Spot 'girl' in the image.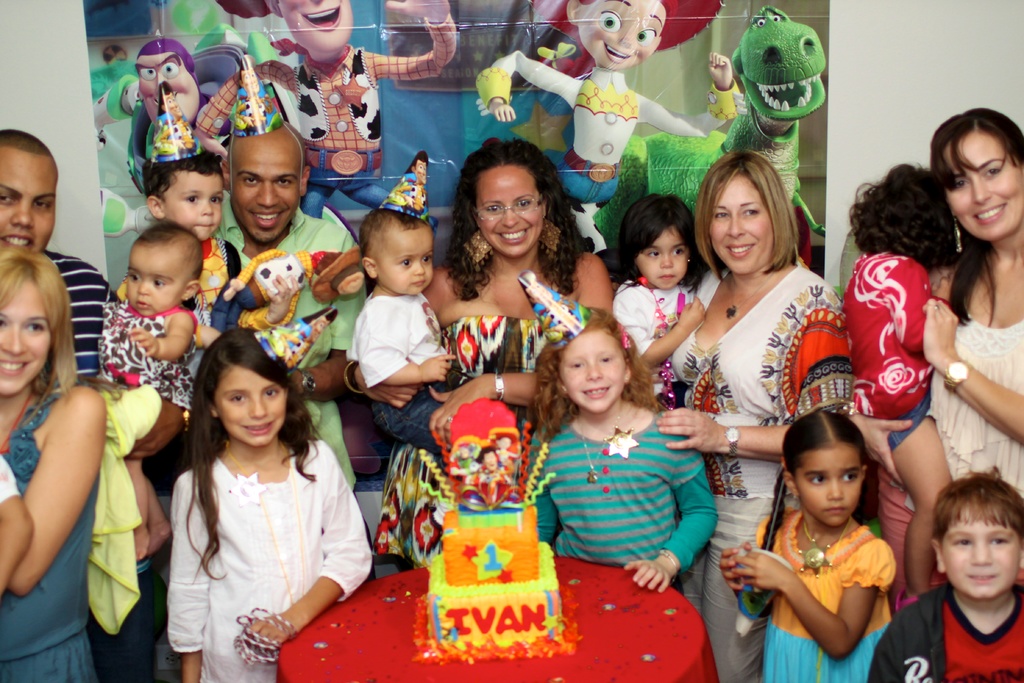
'girl' found at 163,327,374,682.
